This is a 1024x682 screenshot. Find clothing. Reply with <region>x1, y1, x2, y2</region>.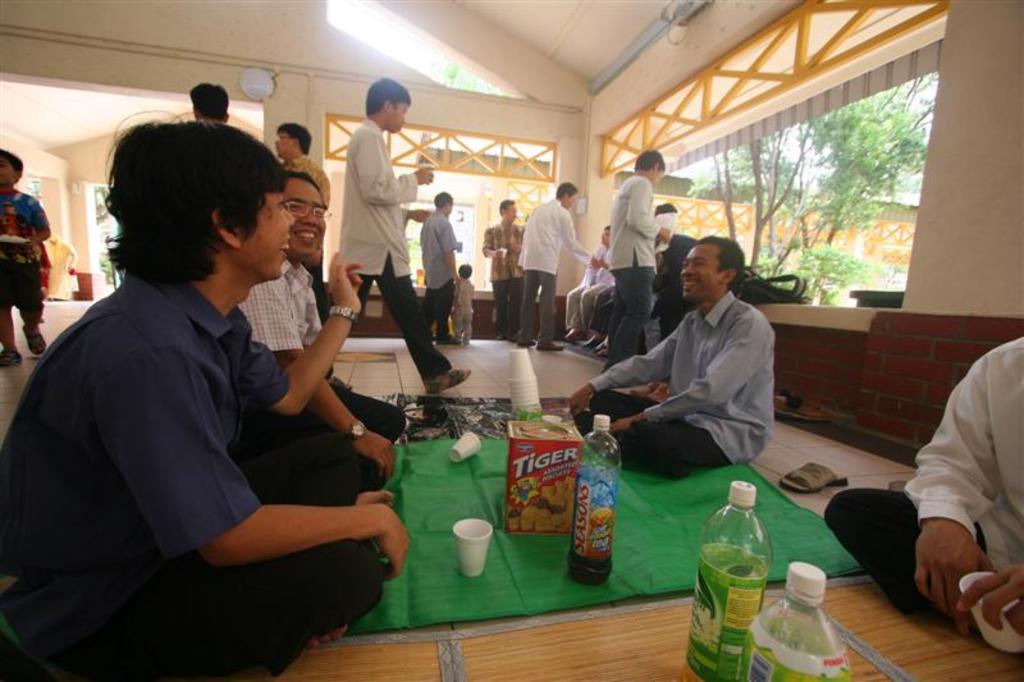
<region>356, 273, 458, 386</region>.
